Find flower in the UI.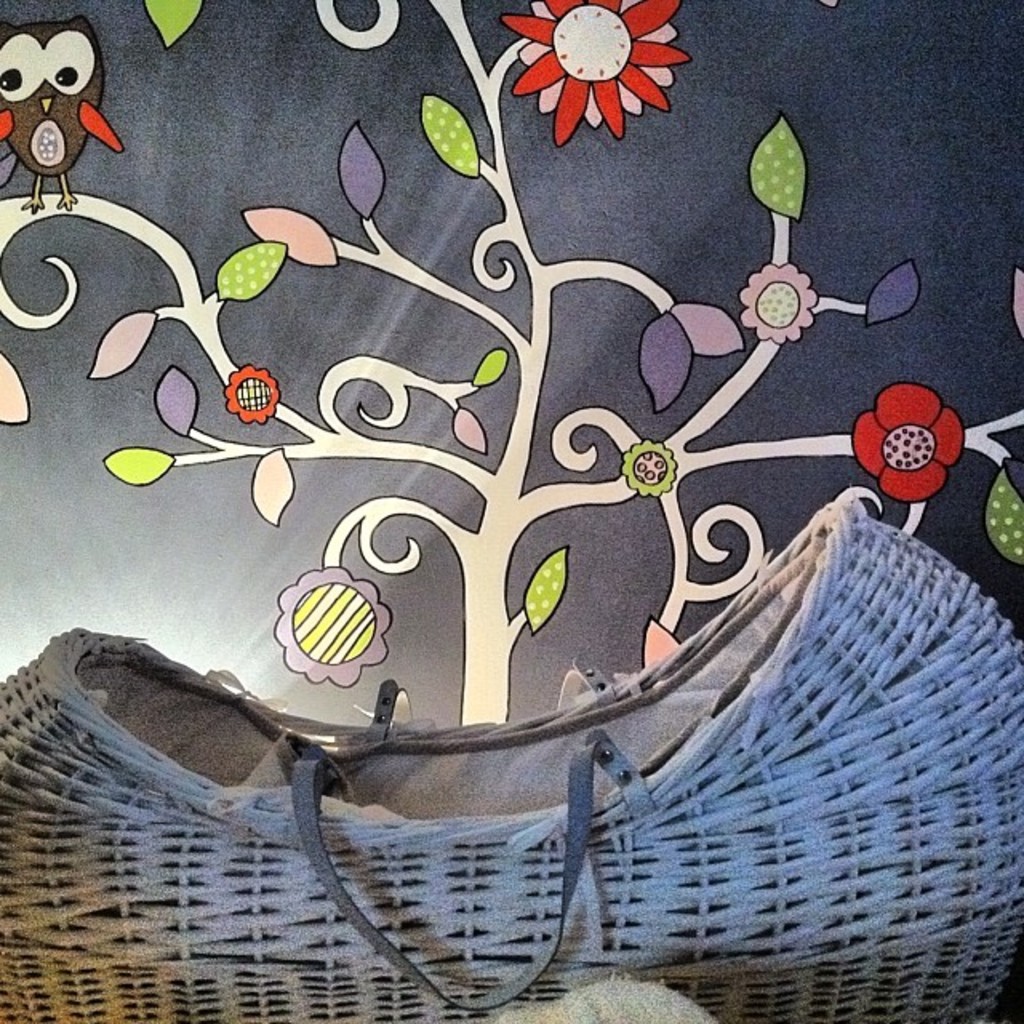
UI element at bbox=(853, 384, 966, 498).
